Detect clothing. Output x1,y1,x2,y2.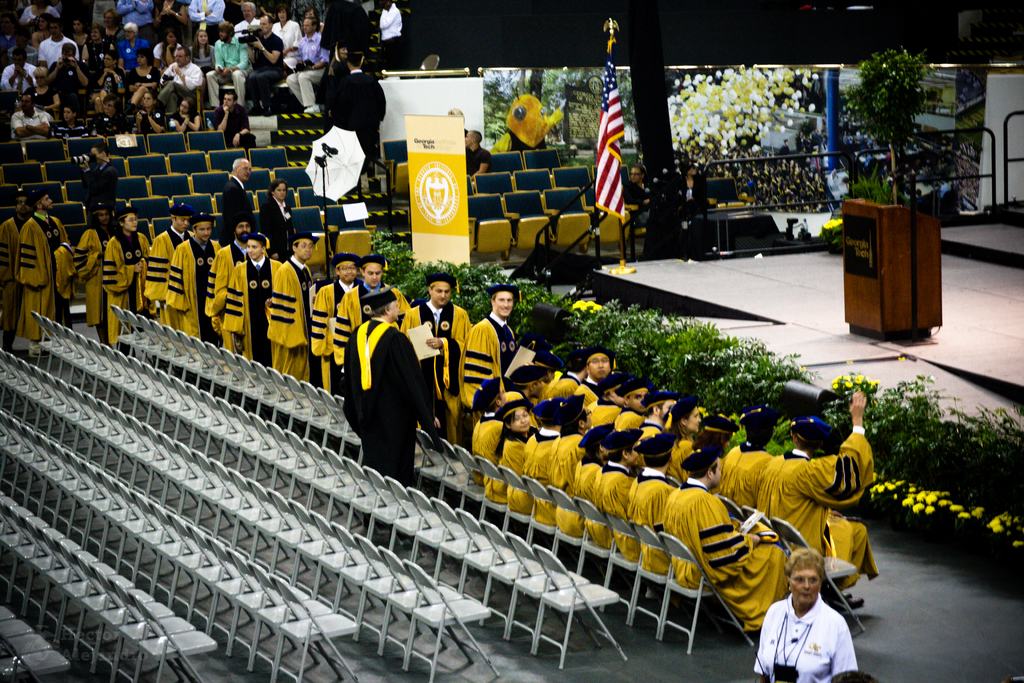
120,0,154,40.
